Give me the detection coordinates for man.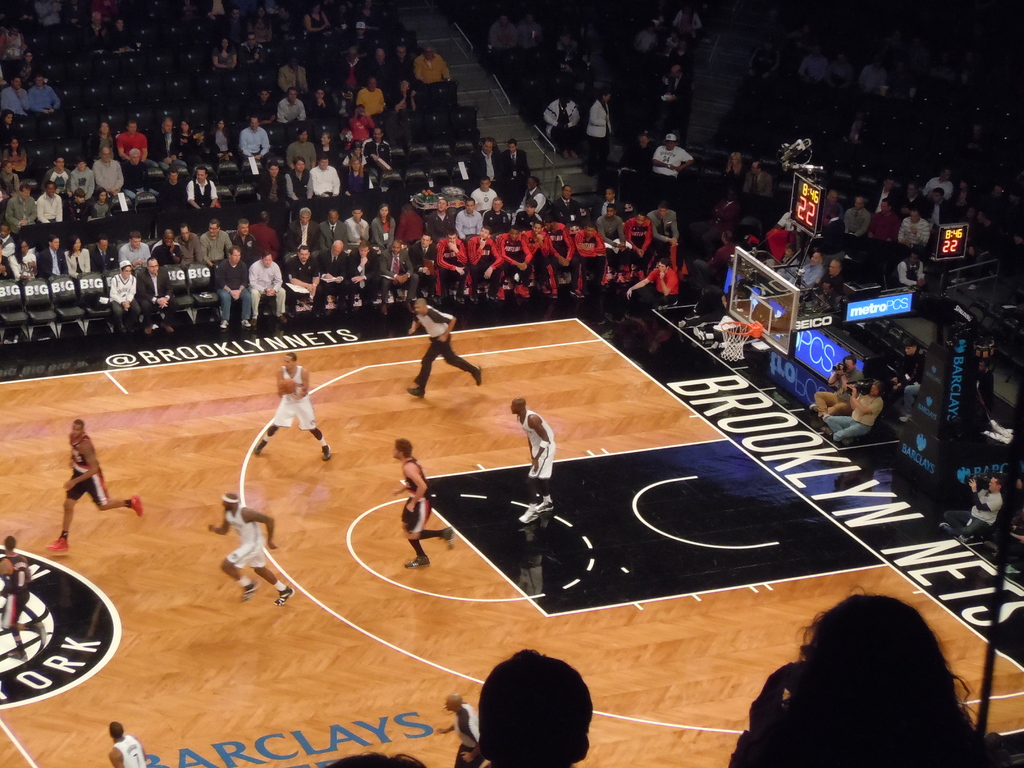
box(2, 74, 28, 116).
